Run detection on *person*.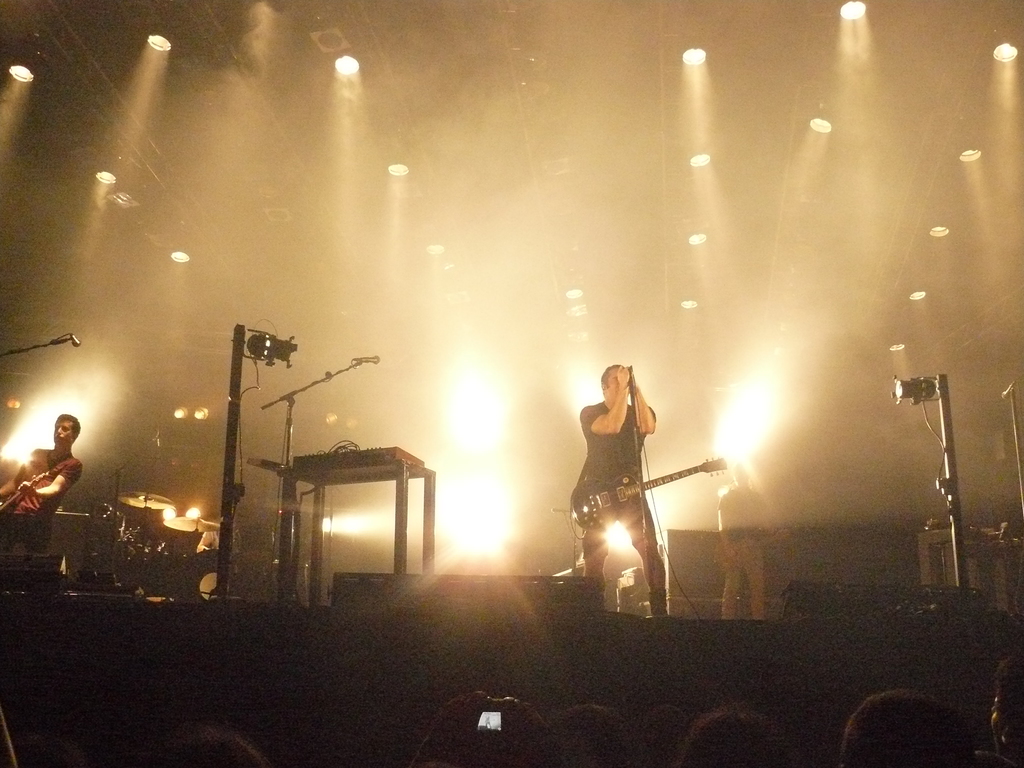
Result: left=0, top=412, right=84, bottom=516.
